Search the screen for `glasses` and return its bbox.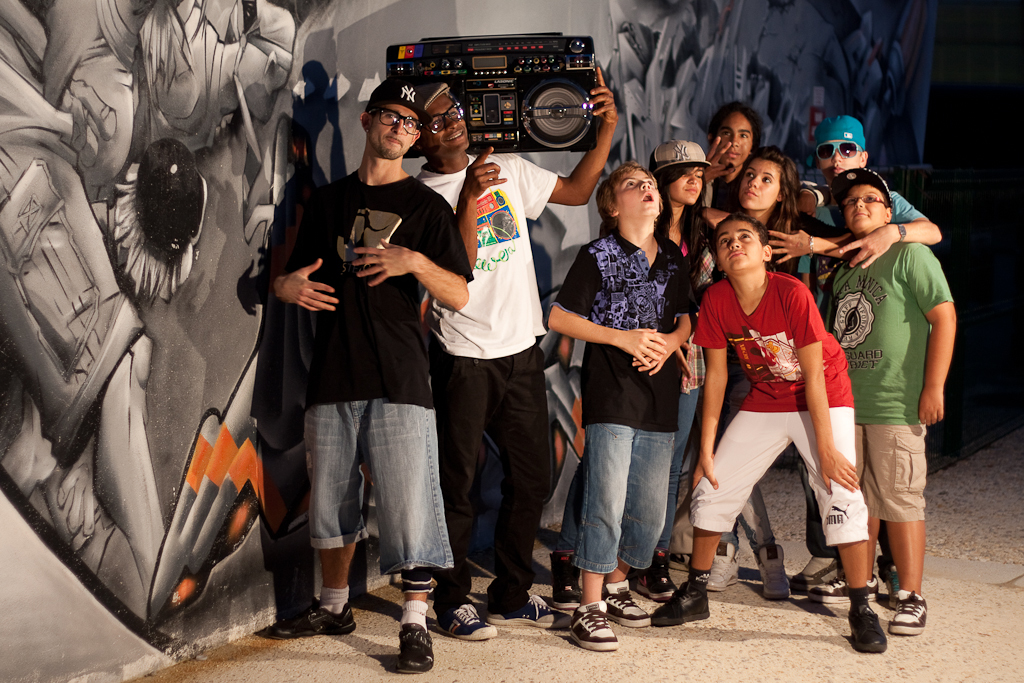
Found: 815 137 866 164.
